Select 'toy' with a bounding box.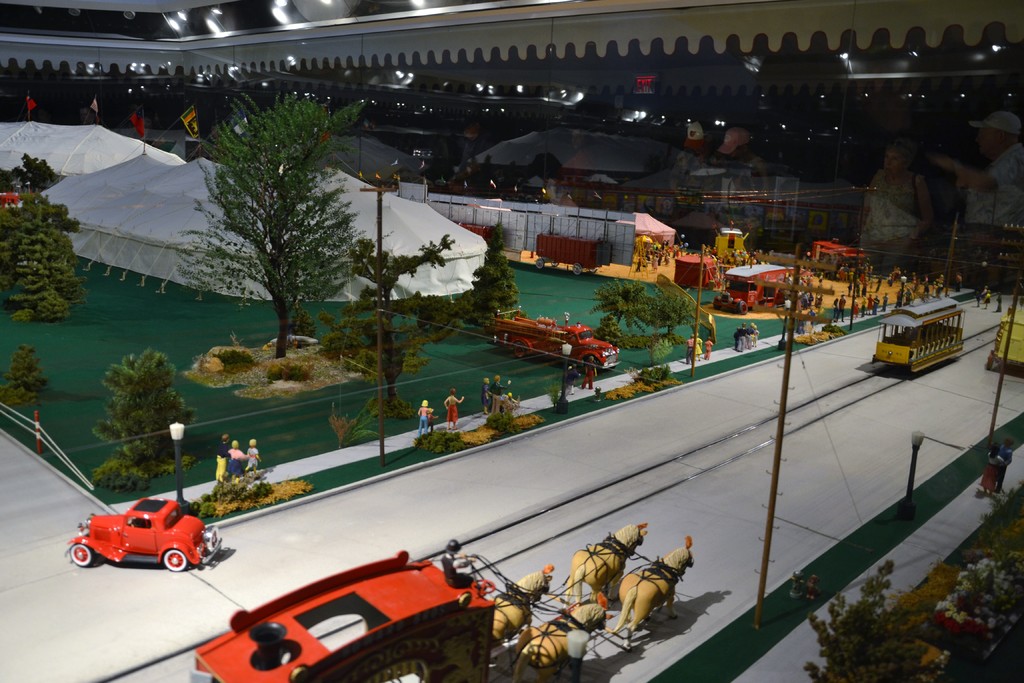
crop(733, 324, 745, 347).
